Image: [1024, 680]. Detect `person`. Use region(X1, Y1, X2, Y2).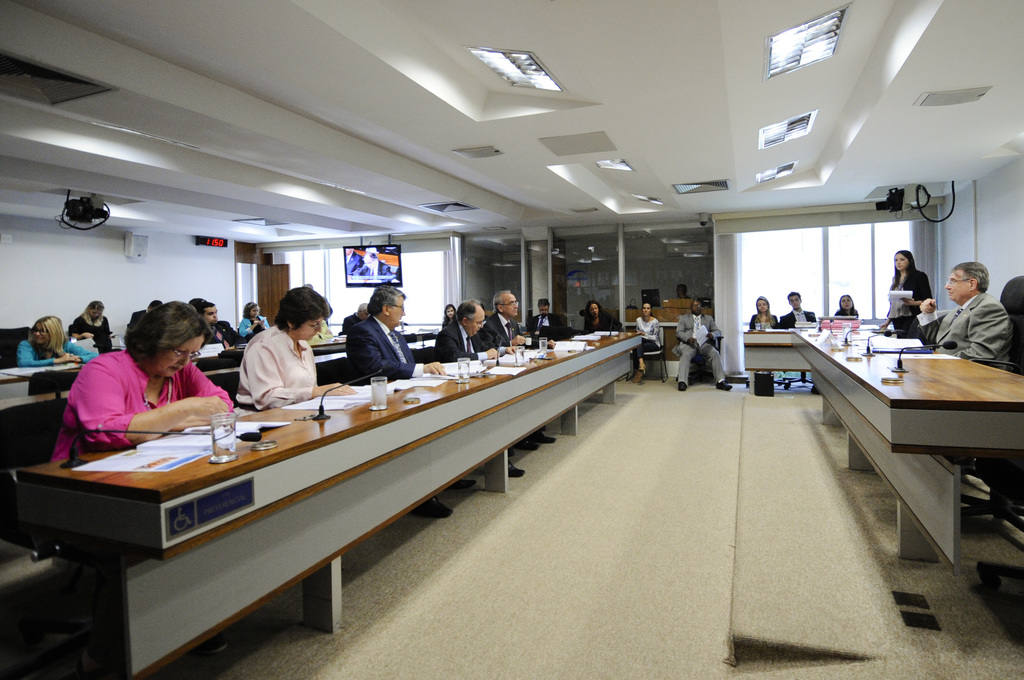
region(17, 320, 95, 372).
